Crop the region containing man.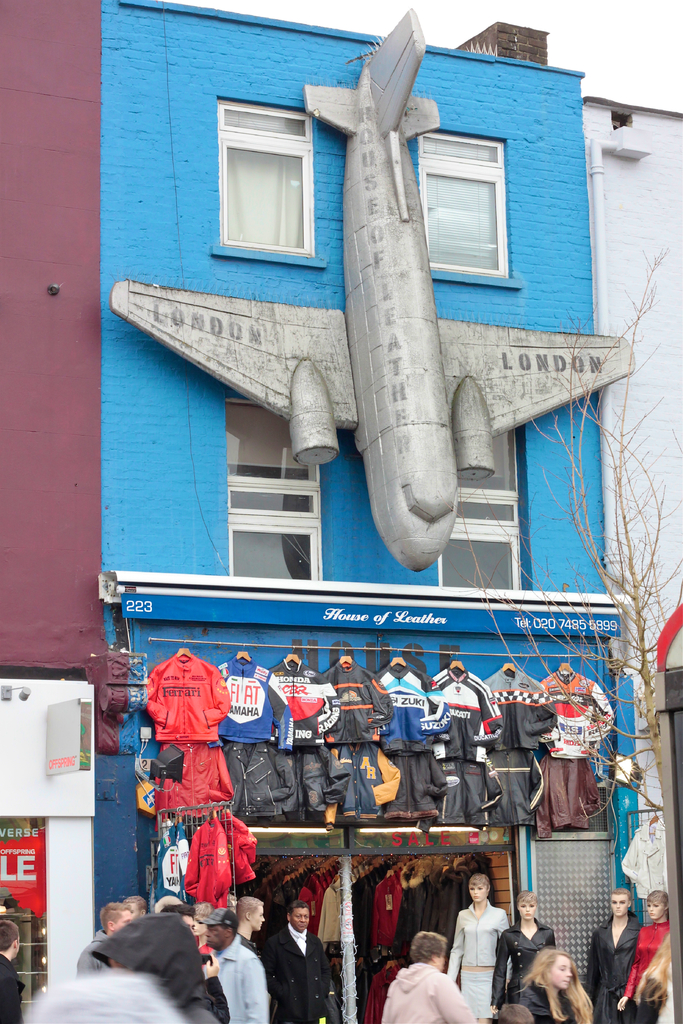
Crop region: (586,888,646,1023).
